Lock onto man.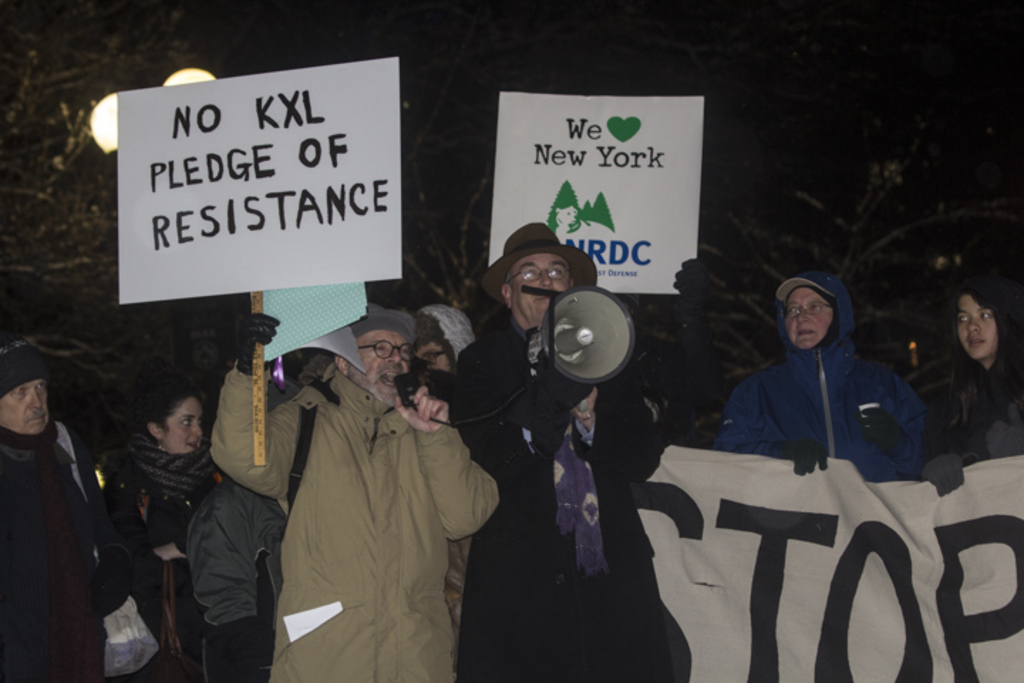
Locked: 412, 303, 472, 370.
